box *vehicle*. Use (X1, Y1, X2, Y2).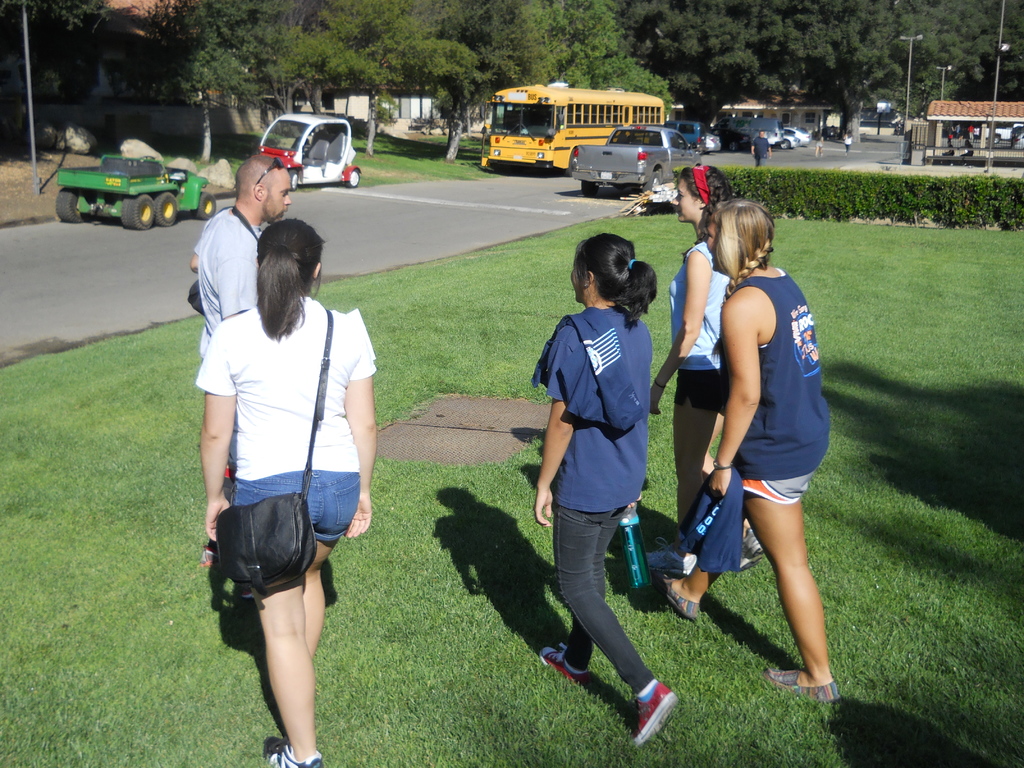
(255, 113, 361, 191).
